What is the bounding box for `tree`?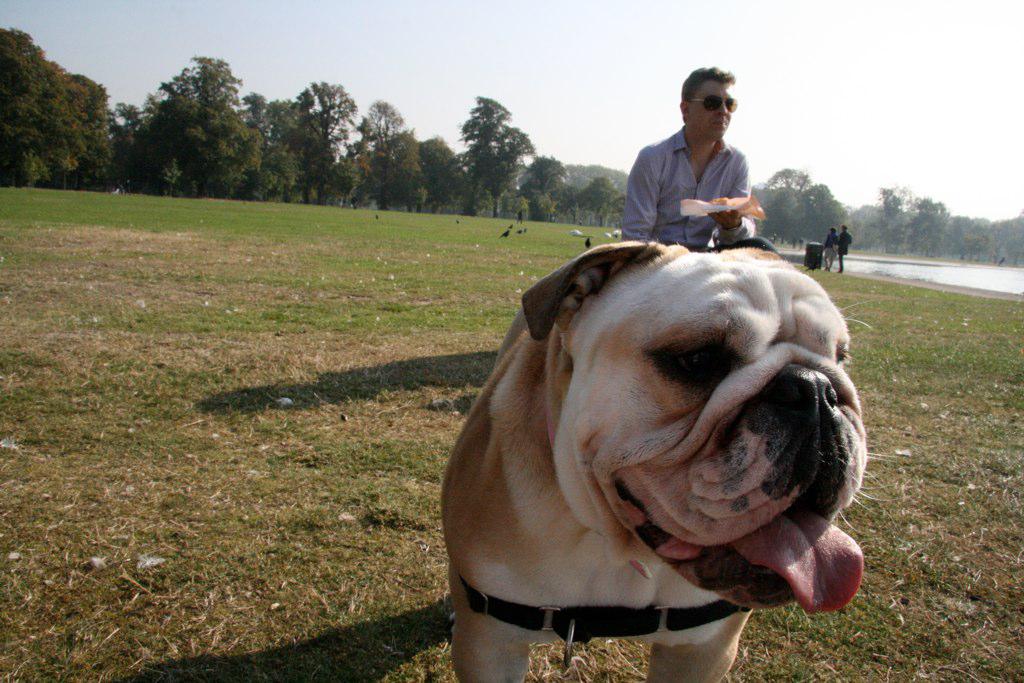
(457,91,524,234).
